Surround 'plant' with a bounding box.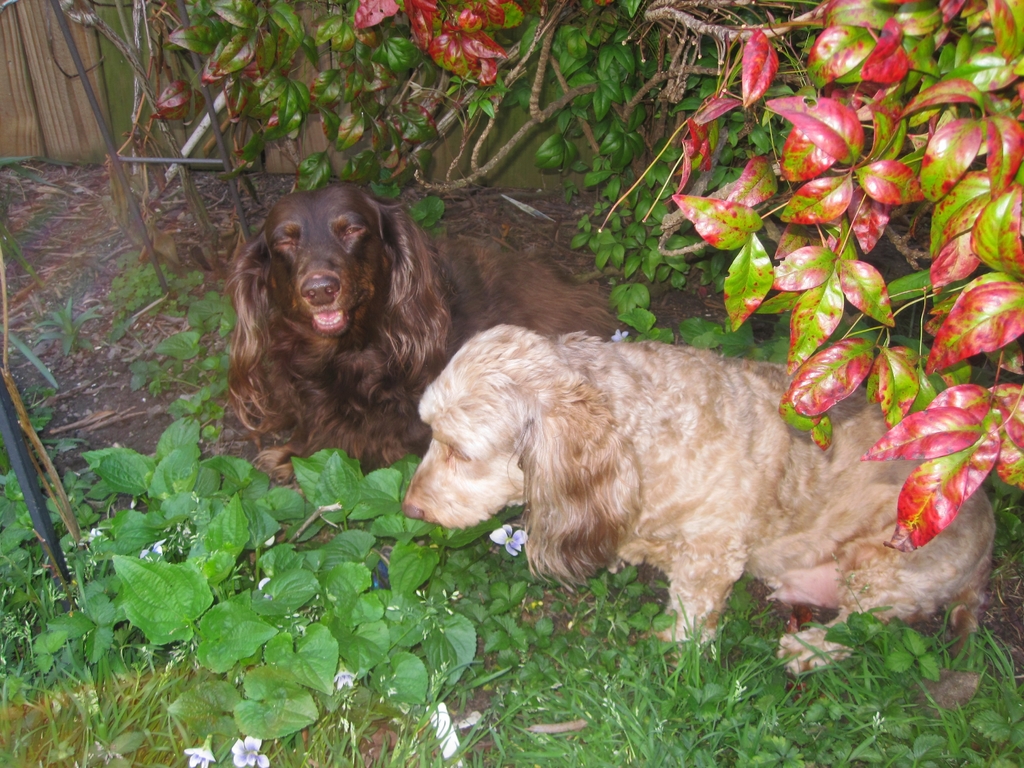
x1=104 y1=0 x2=673 y2=232.
